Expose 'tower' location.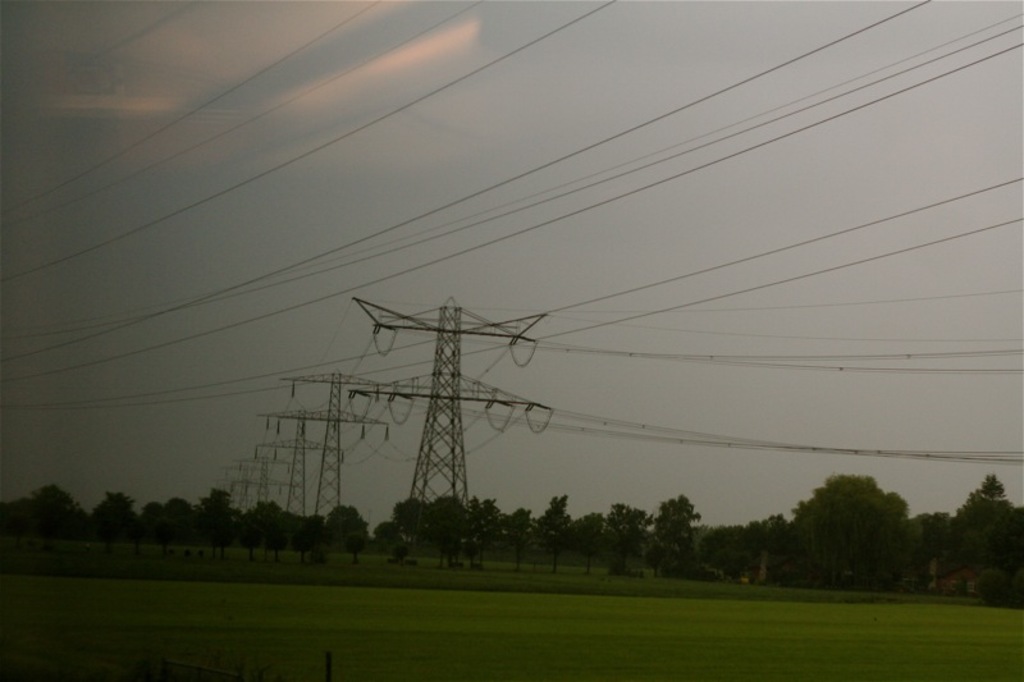
Exposed at (left=355, top=297, right=547, bottom=560).
